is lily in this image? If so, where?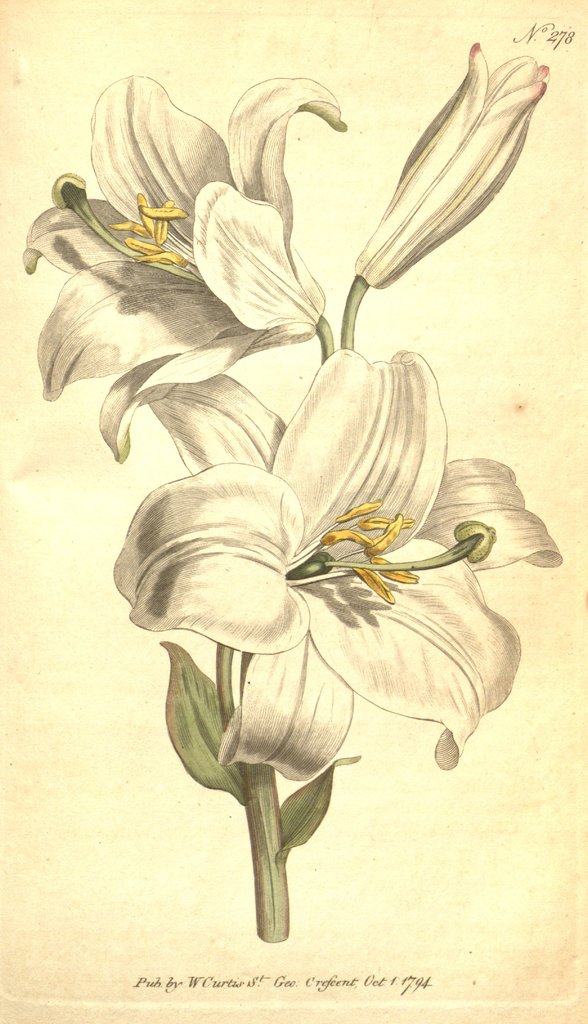
Yes, at 21/61/348/460.
